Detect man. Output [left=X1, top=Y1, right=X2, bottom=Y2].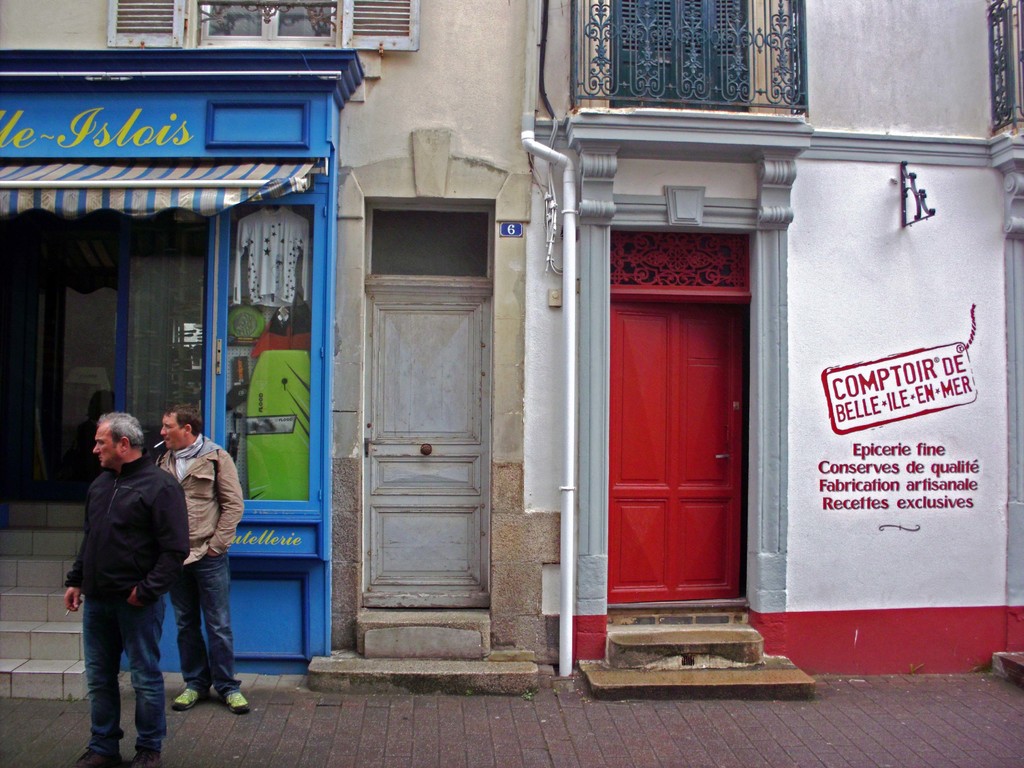
[left=157, top=404, right=249, bottom=715].
